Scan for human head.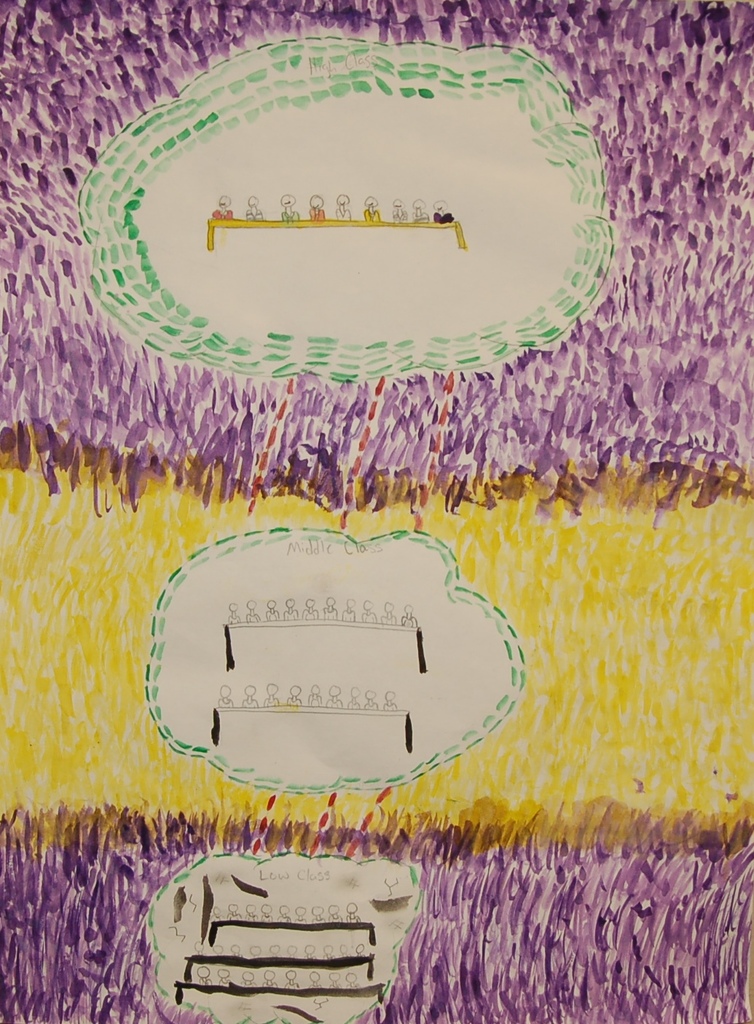
Scan result: [x1=282, y1=192, x2=297, y2=210].
